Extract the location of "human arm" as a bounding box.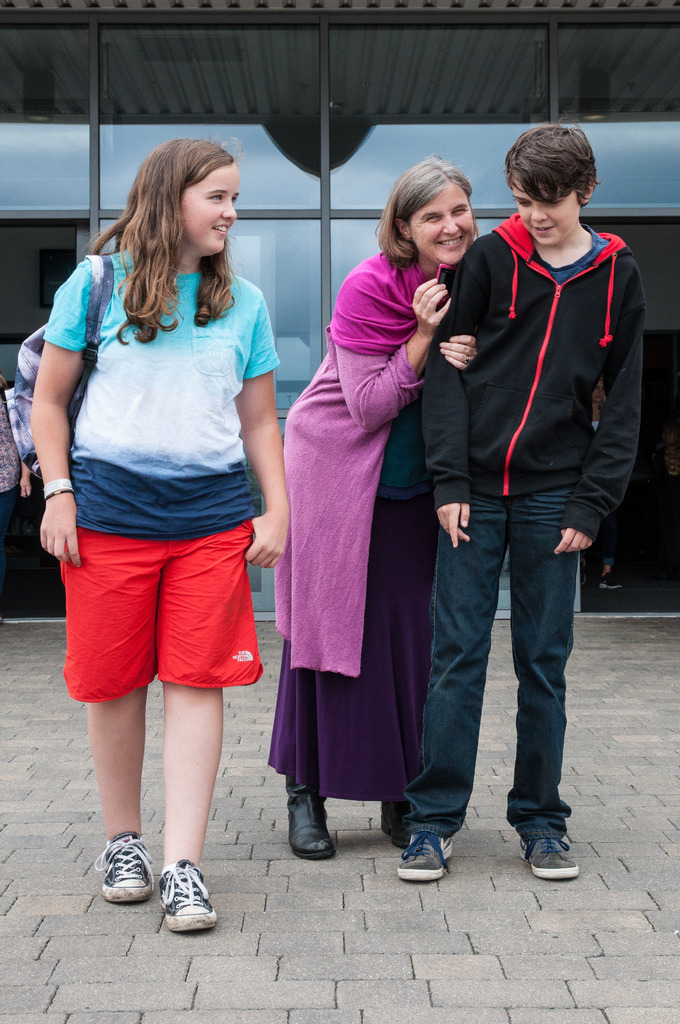
detection(23, 287, 100, 583).
